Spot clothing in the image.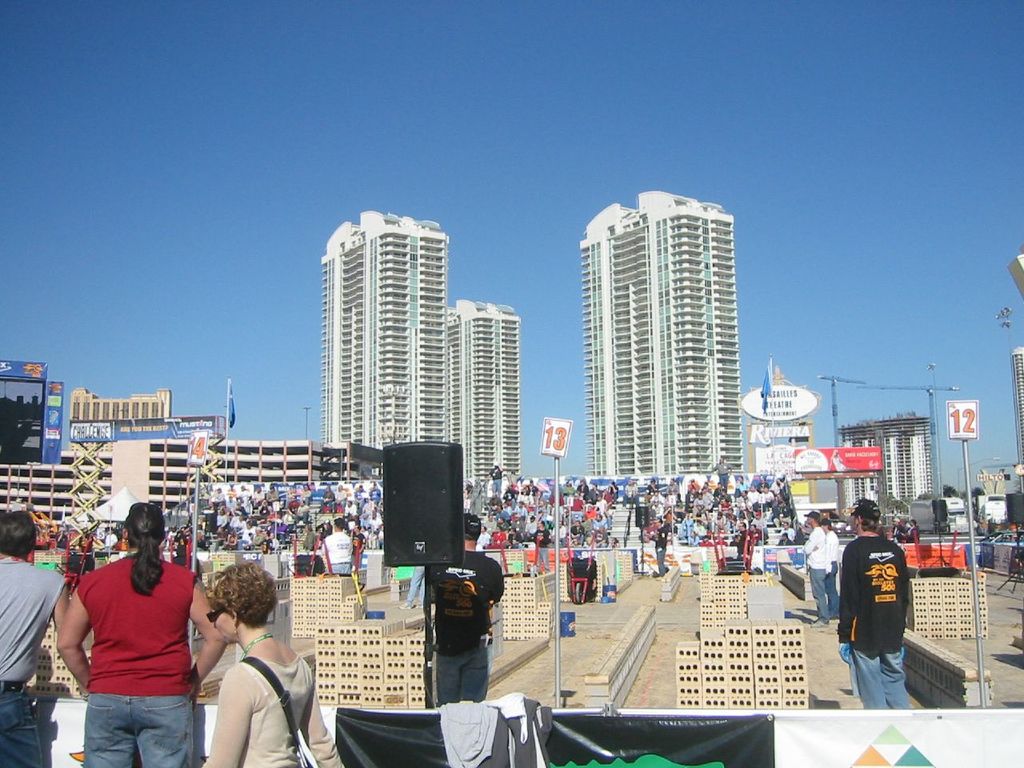
clothing found at {"left": 321, "top": 538, "right": 353, "bottom": 576}.
